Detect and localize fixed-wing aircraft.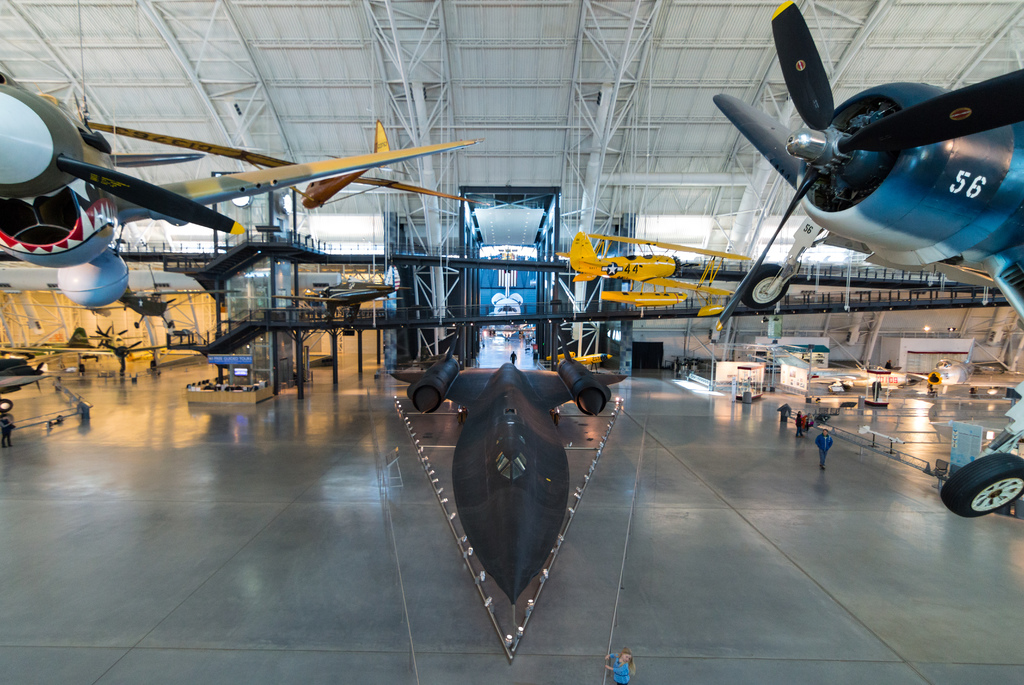
Localized at bbox=(54, 325, 138, 373).
